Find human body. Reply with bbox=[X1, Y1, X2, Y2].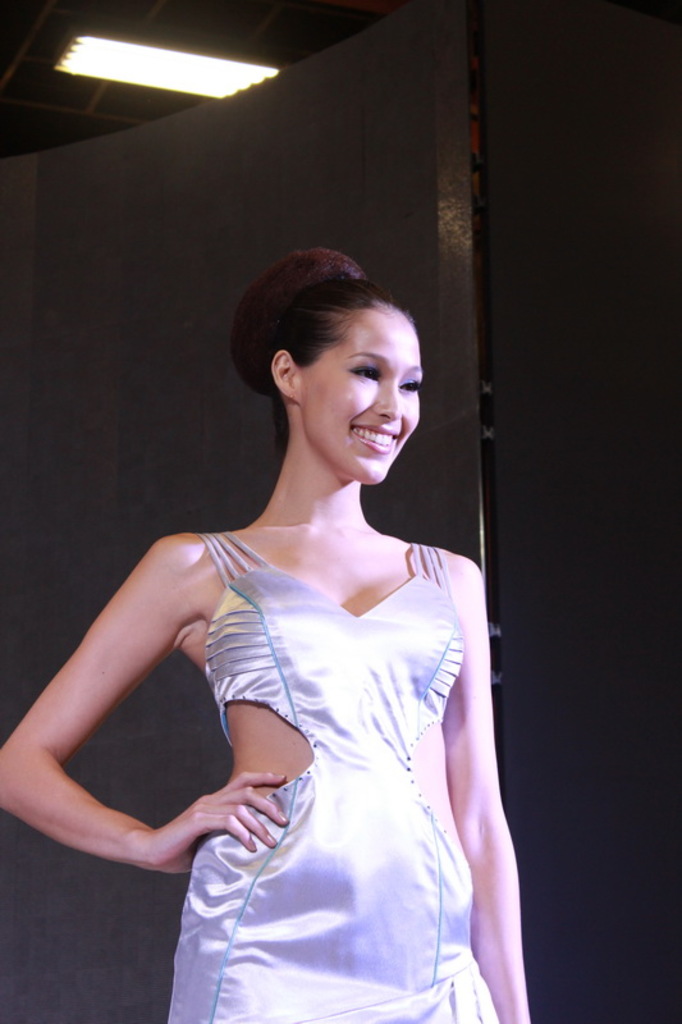
bbox=[75, 291, 490, 1023].
